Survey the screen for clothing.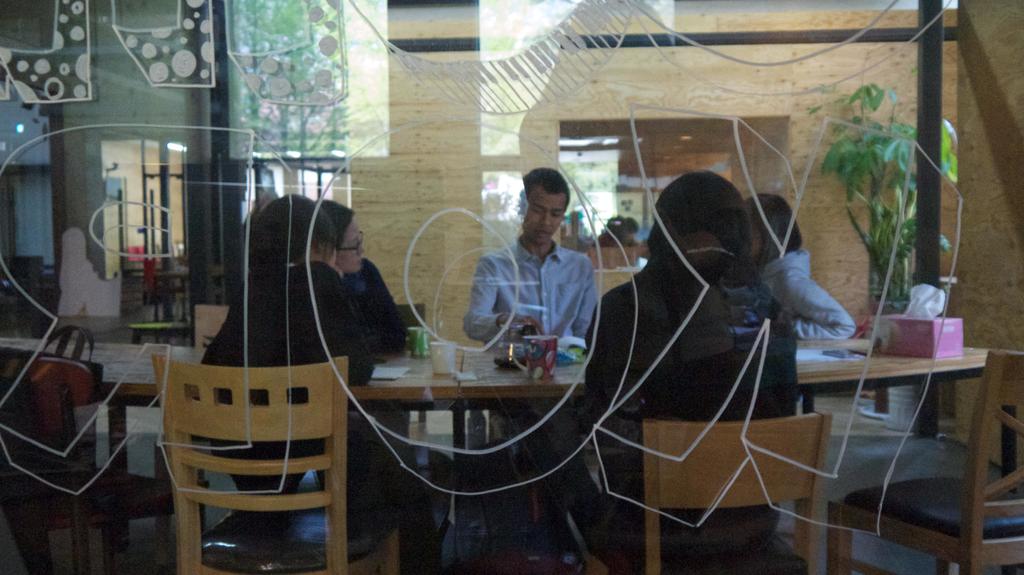
Survey found: bbox(462, 233, 598, 523).
